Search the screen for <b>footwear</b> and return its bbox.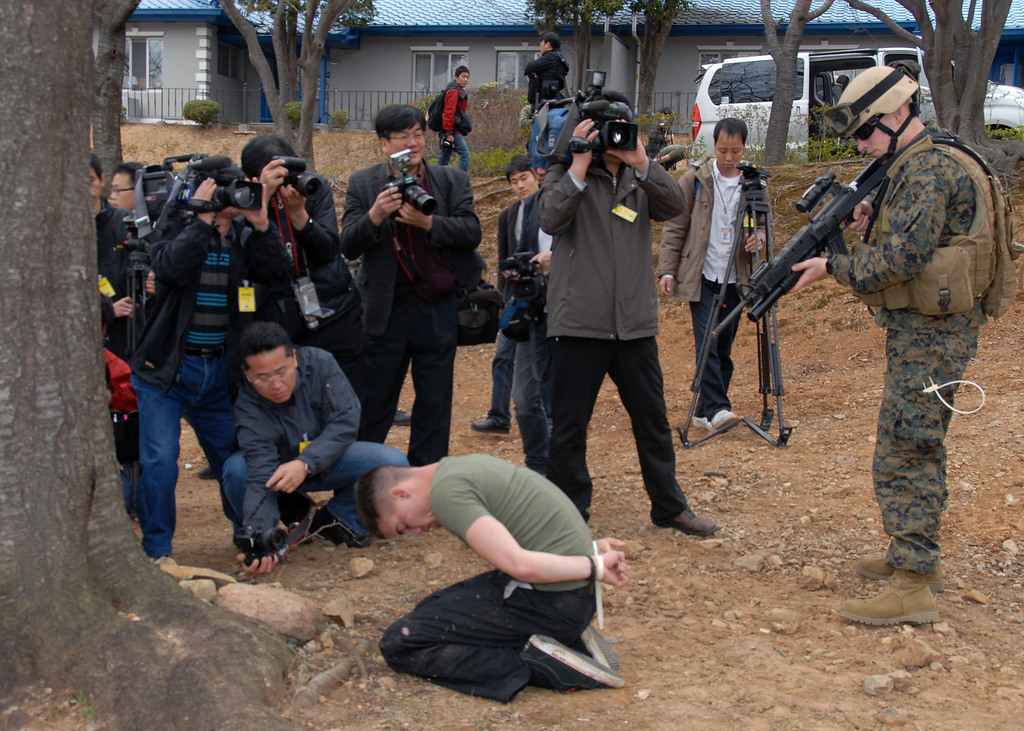
Found: <box>808,575,940,627</box>.
